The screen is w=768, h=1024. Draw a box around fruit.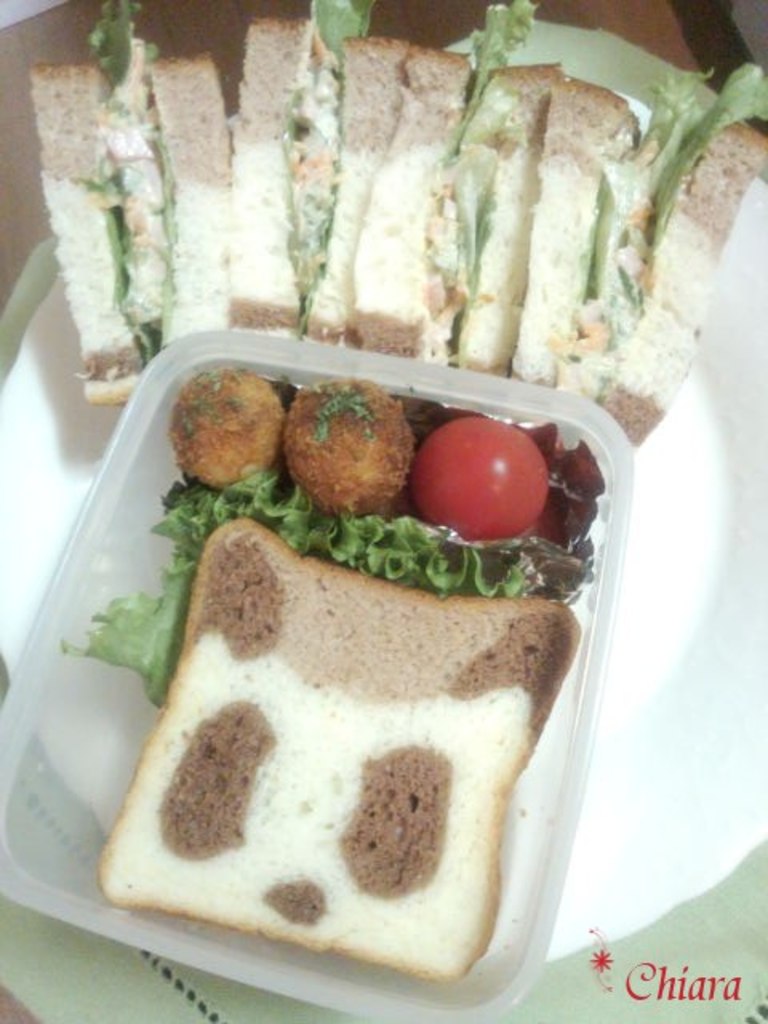
[411,414,550,539].
